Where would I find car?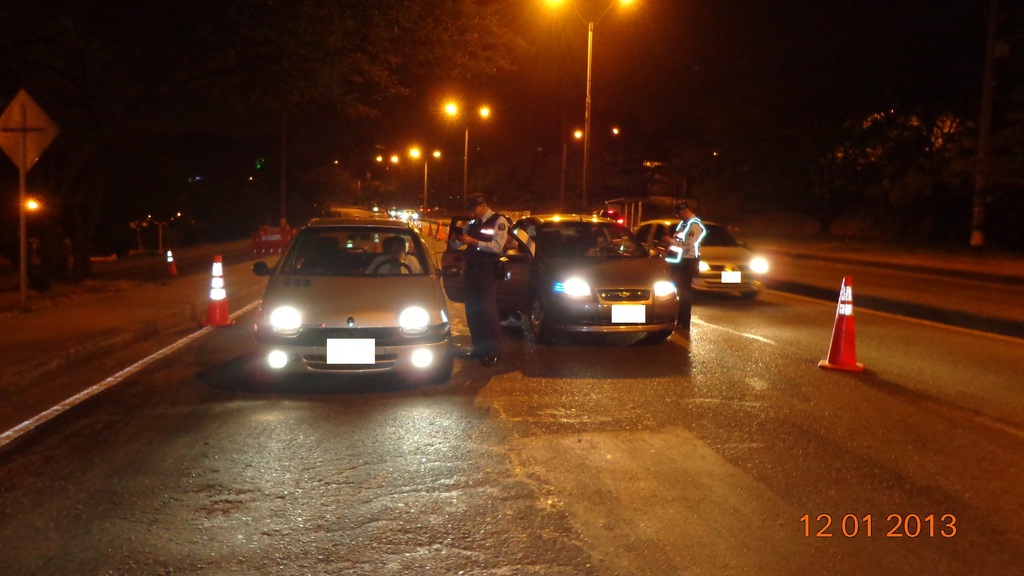
At (518,212,674,344).
